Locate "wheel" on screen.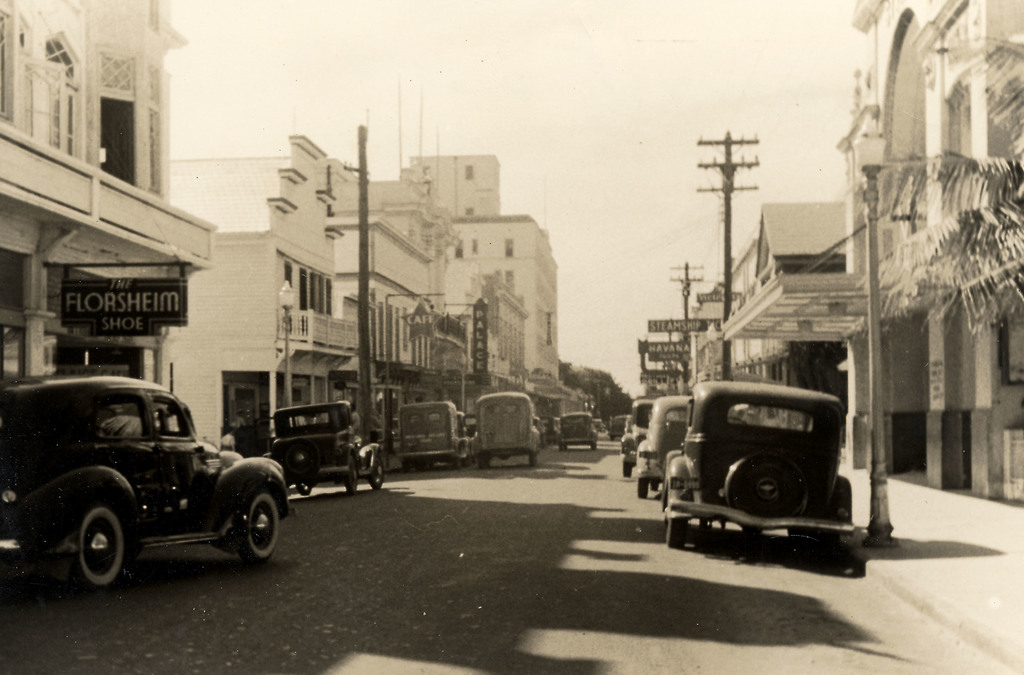
On screen at <bbox>637, 478, 648, 500</bbox>.
